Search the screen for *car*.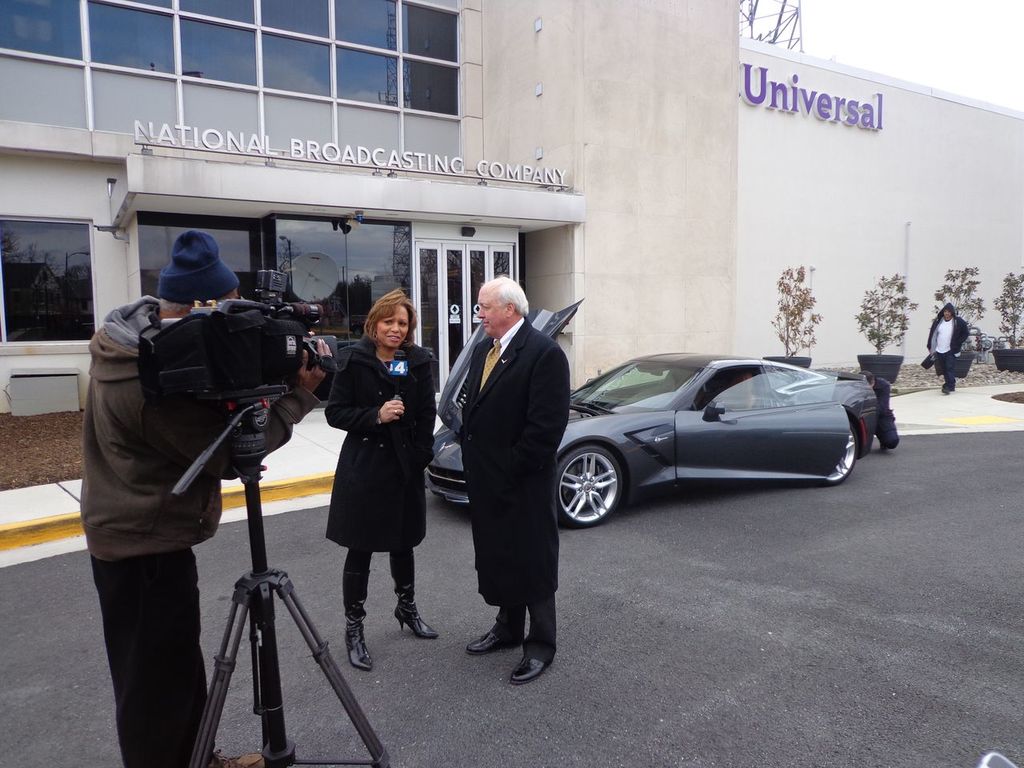
Found at (x1=428, y1=298, x2=880, y2=526).
